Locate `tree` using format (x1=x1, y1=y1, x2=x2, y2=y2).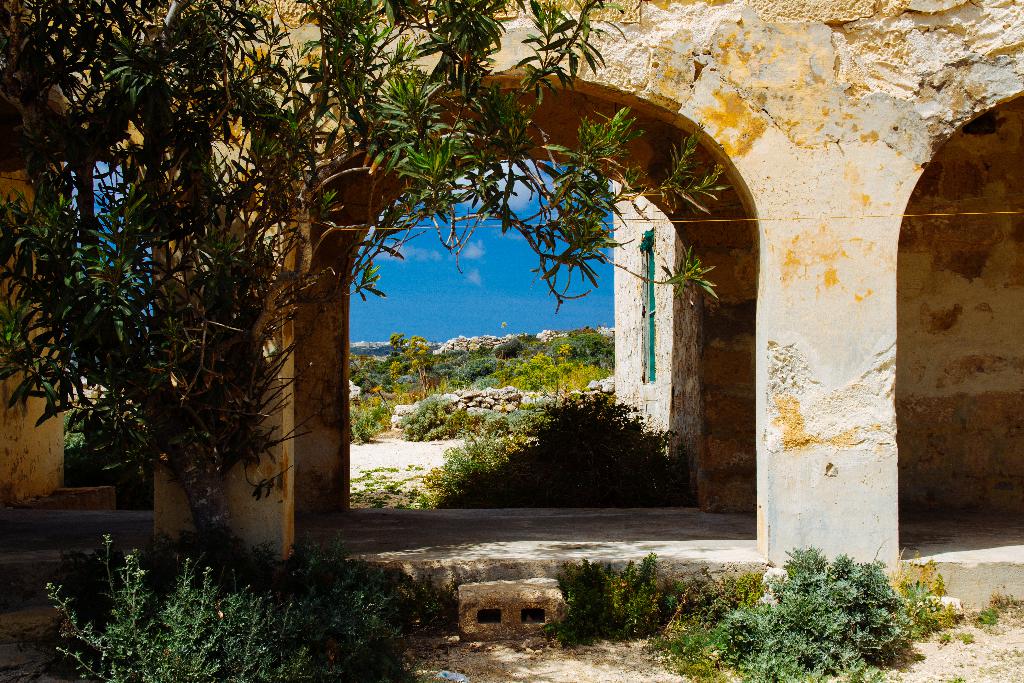
(x1=353, y1=327, x2=438, y2=421).
